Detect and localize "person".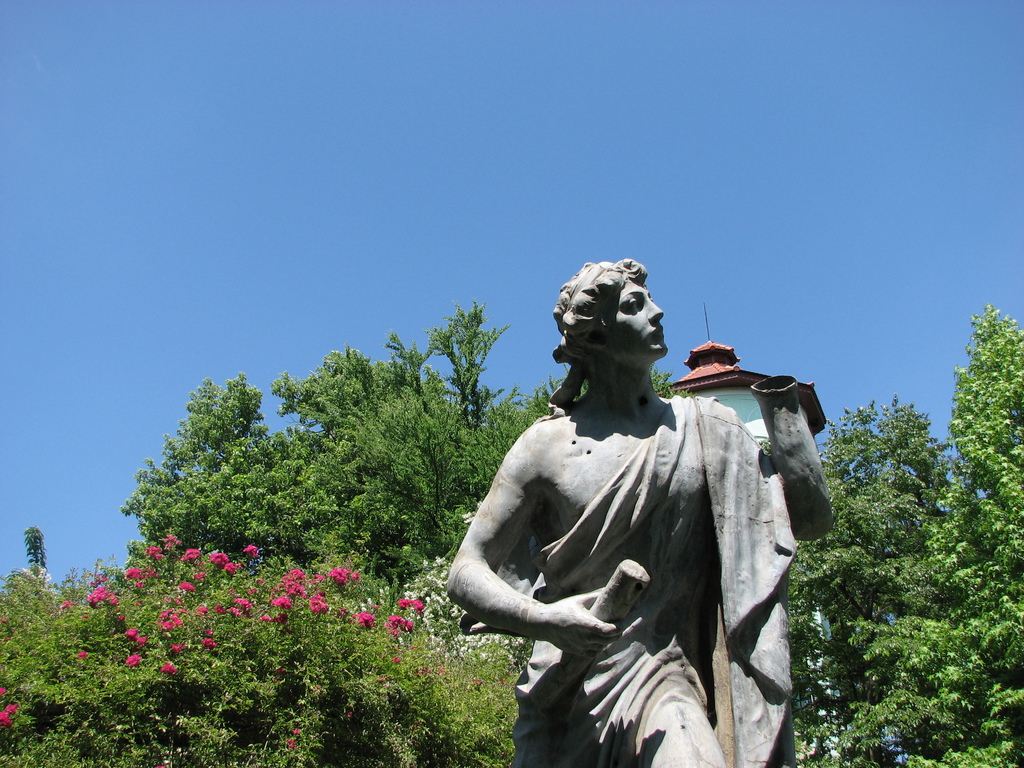
Localized at x1=450 y1=271 x2=817 y2=767.
